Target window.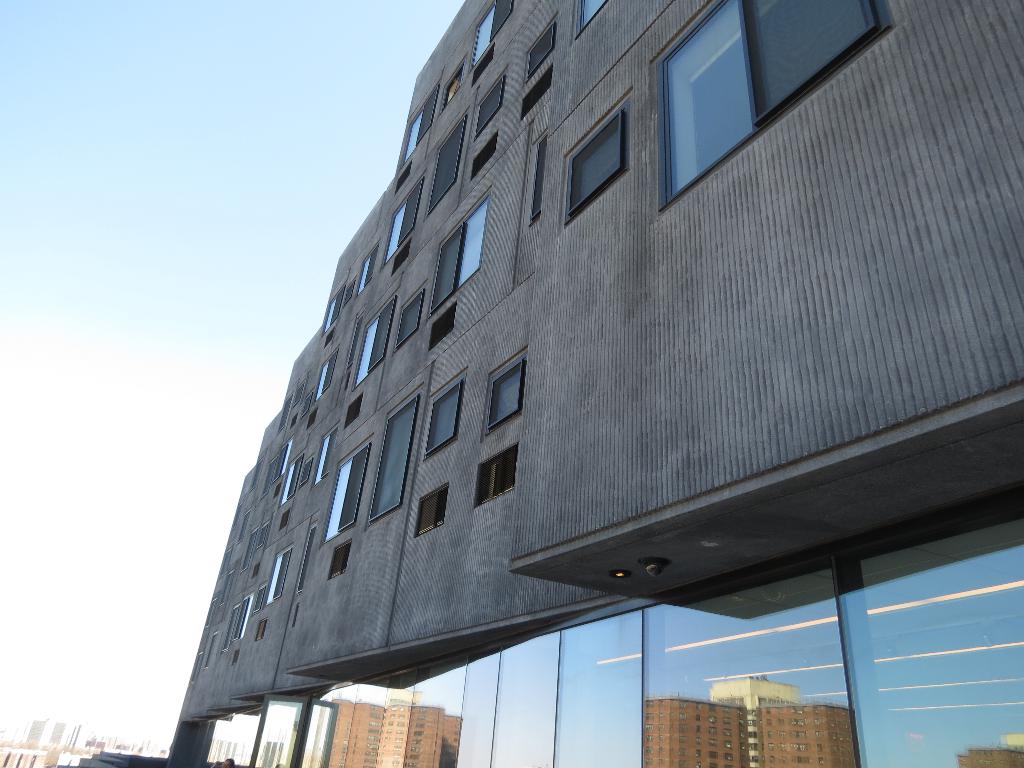
Target region: x1=486, y1=362, x2=525, y2=434.
